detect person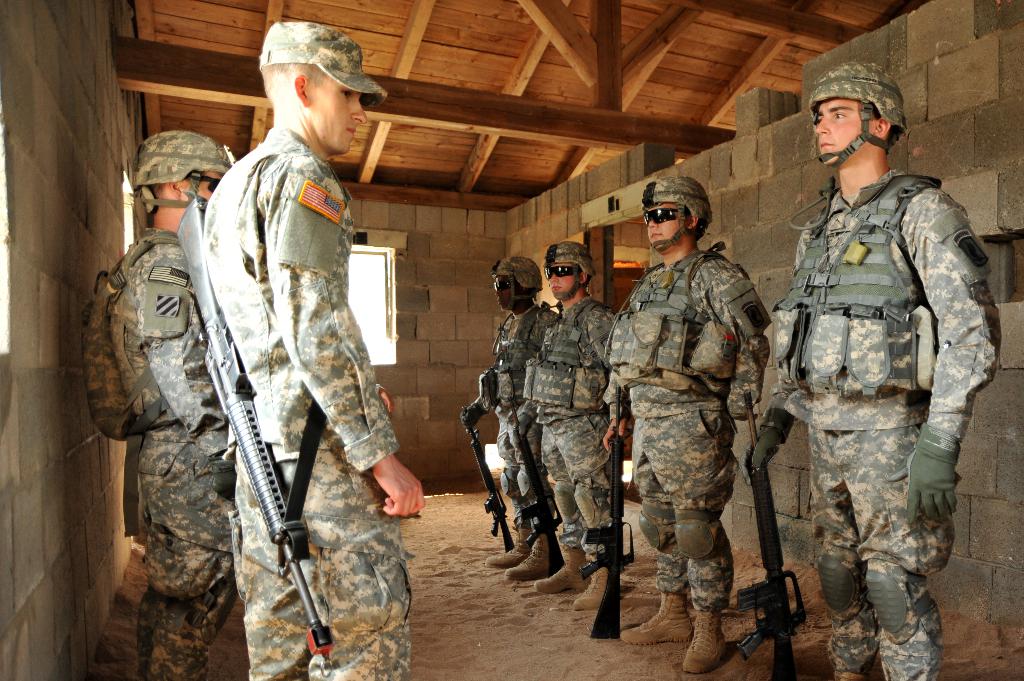
BBox(461, 255, 561, 583)
